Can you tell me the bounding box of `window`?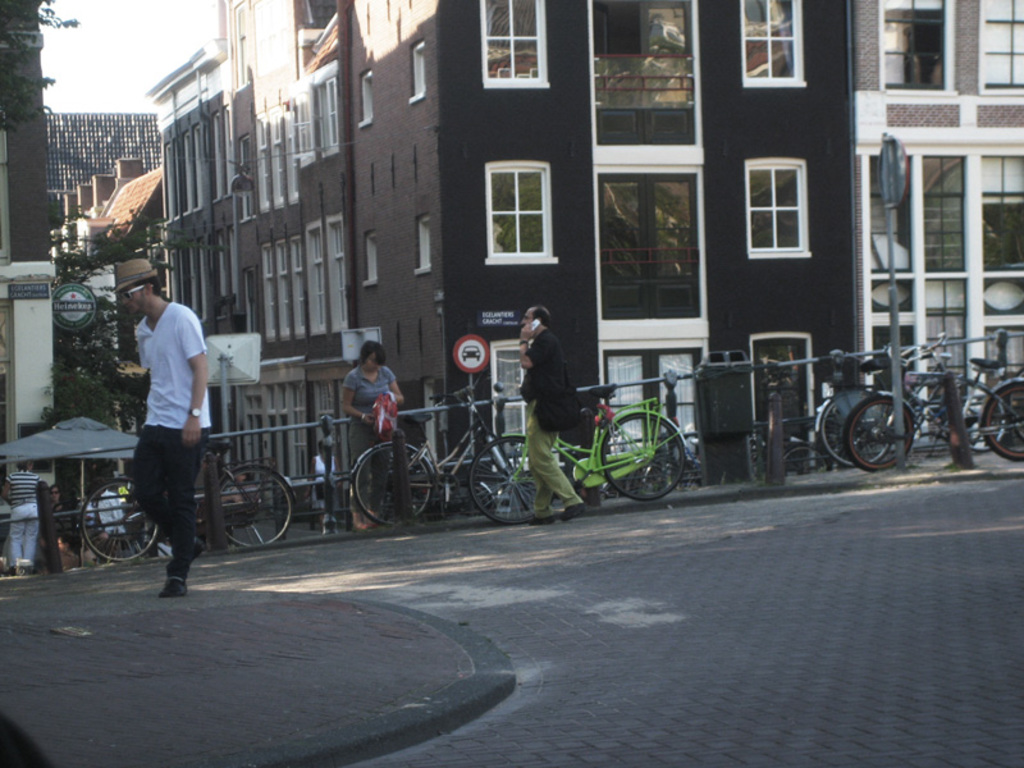
BBox(479, 0, 556, 88).
